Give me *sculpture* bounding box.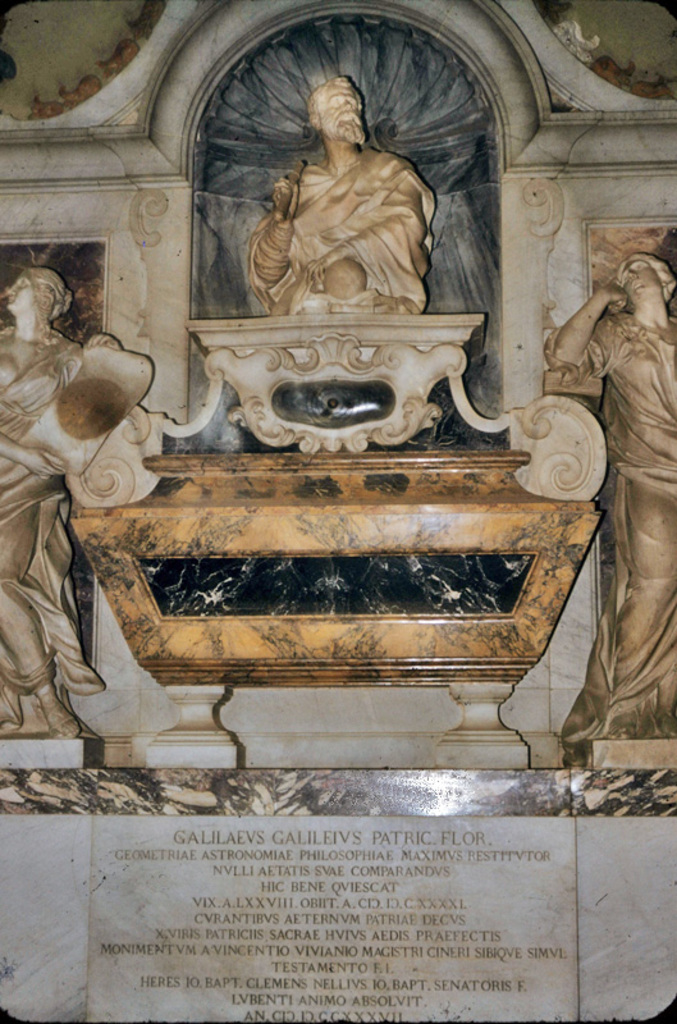
bbox(543, 260, 676, 771).
